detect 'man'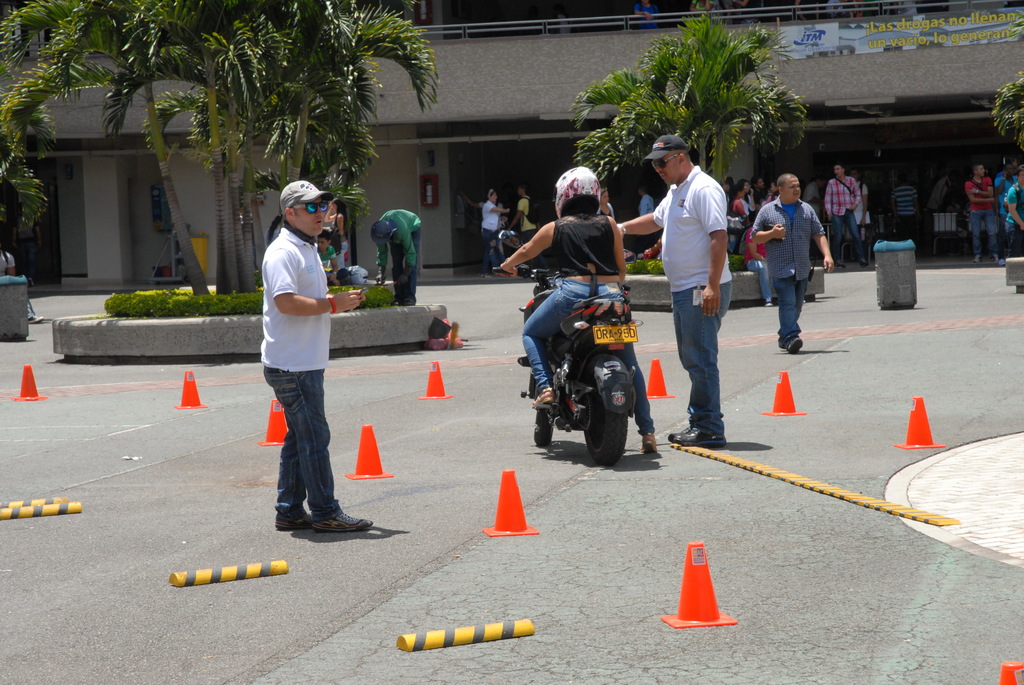
[820,161,870,269]
